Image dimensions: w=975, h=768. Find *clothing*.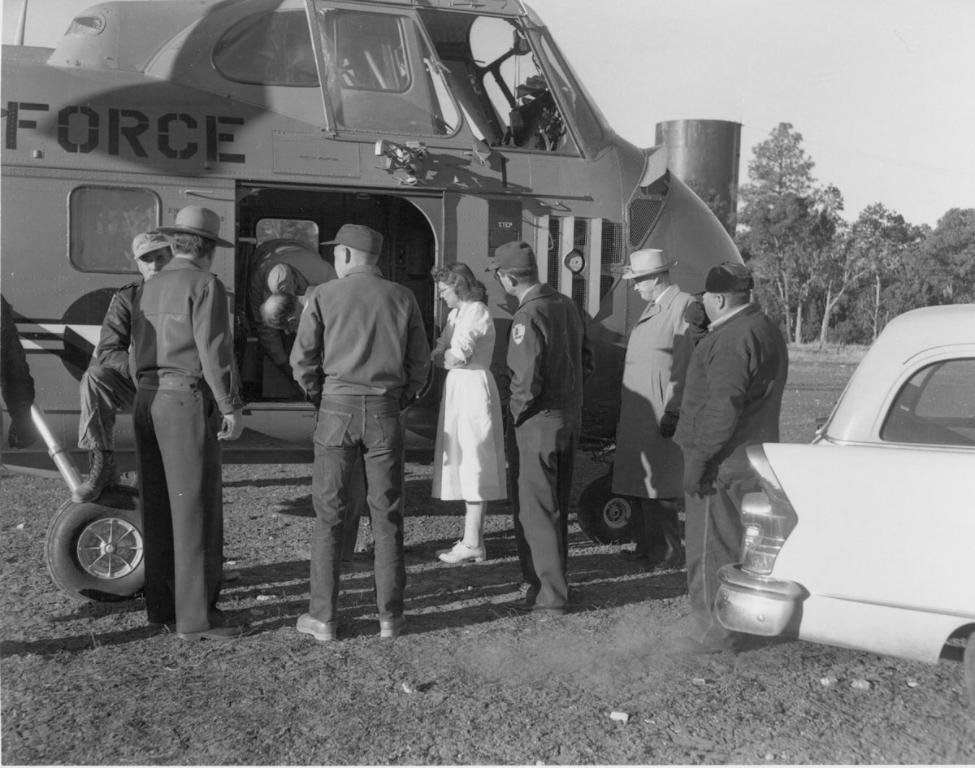
673, 304, 789, 639.
